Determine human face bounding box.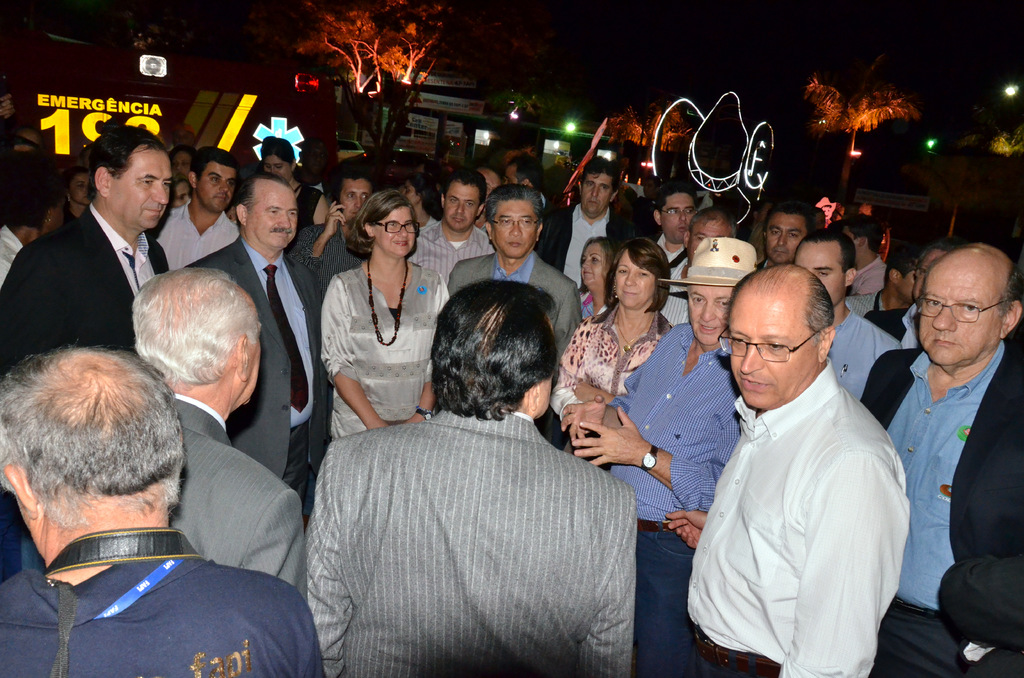
Determined: box(109, 160, 174, 230).
